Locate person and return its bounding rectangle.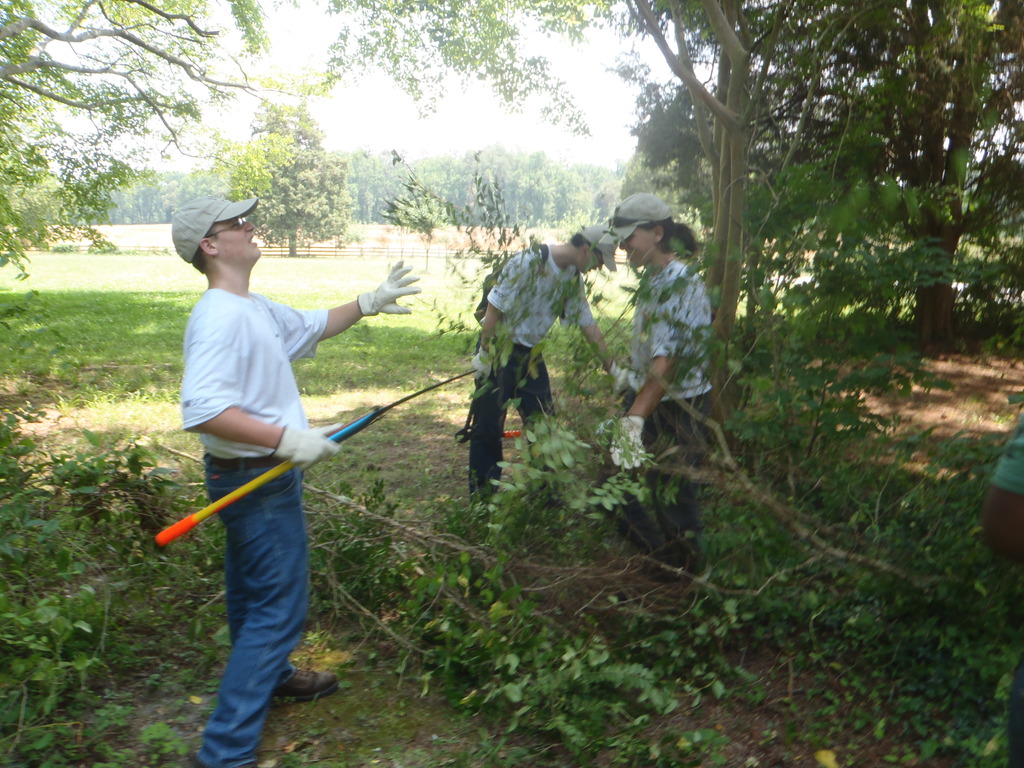
l=599, t=195, r=721, b=568.
